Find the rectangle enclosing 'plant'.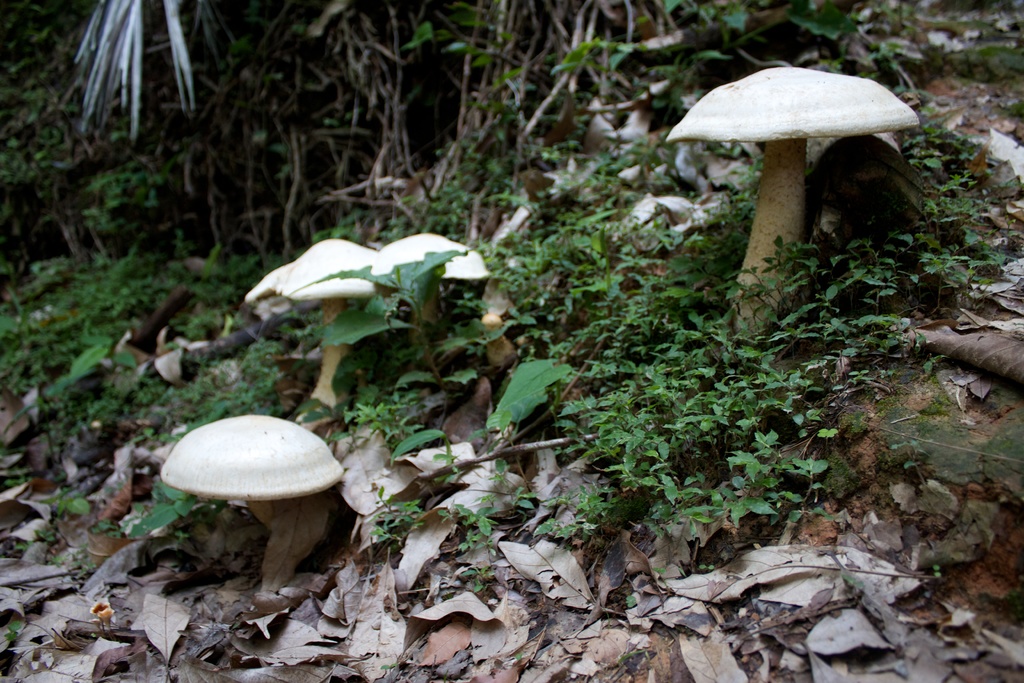
pyautogui.locateOnScreen(76, 539, 94, 575).
